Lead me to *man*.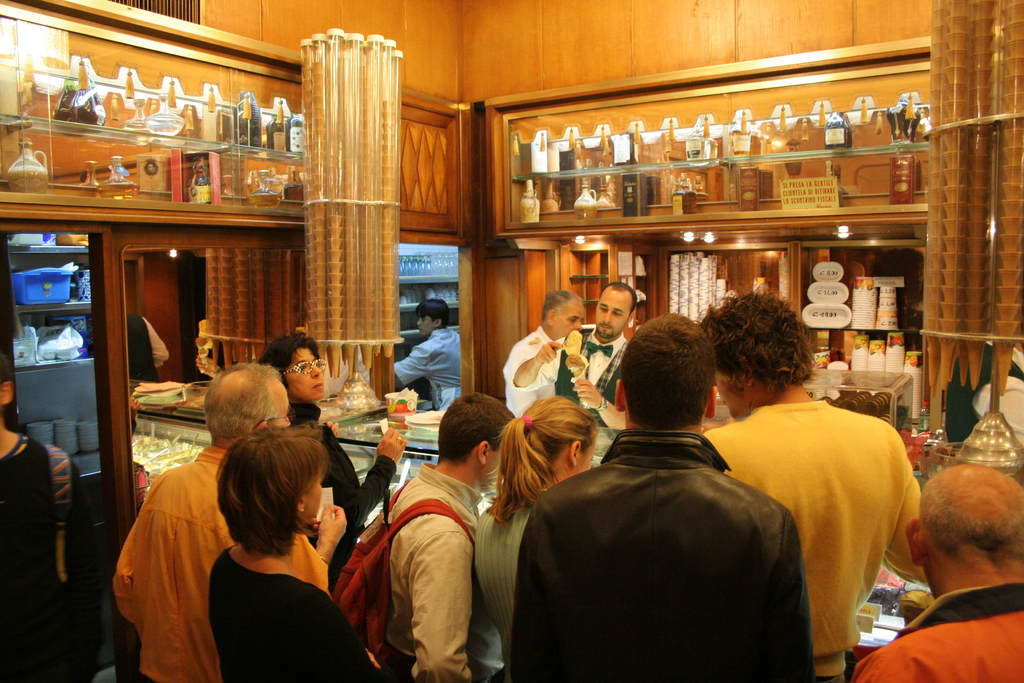
Lead to x1=335 y1=393 x2=517 y2=682.
